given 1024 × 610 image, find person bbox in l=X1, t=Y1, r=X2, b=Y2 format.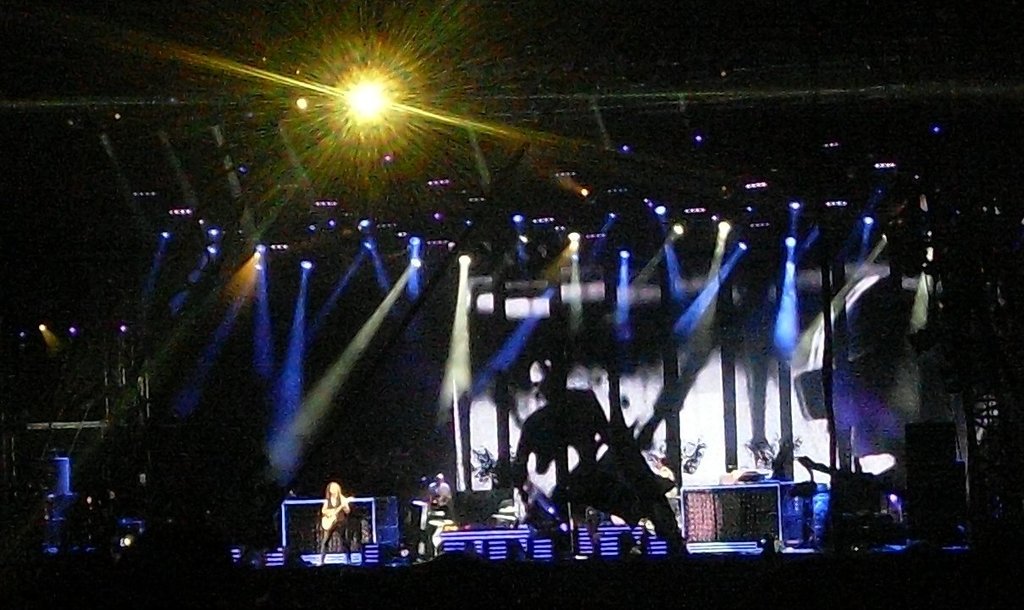
l=429, t=473, r=451, b=512.
